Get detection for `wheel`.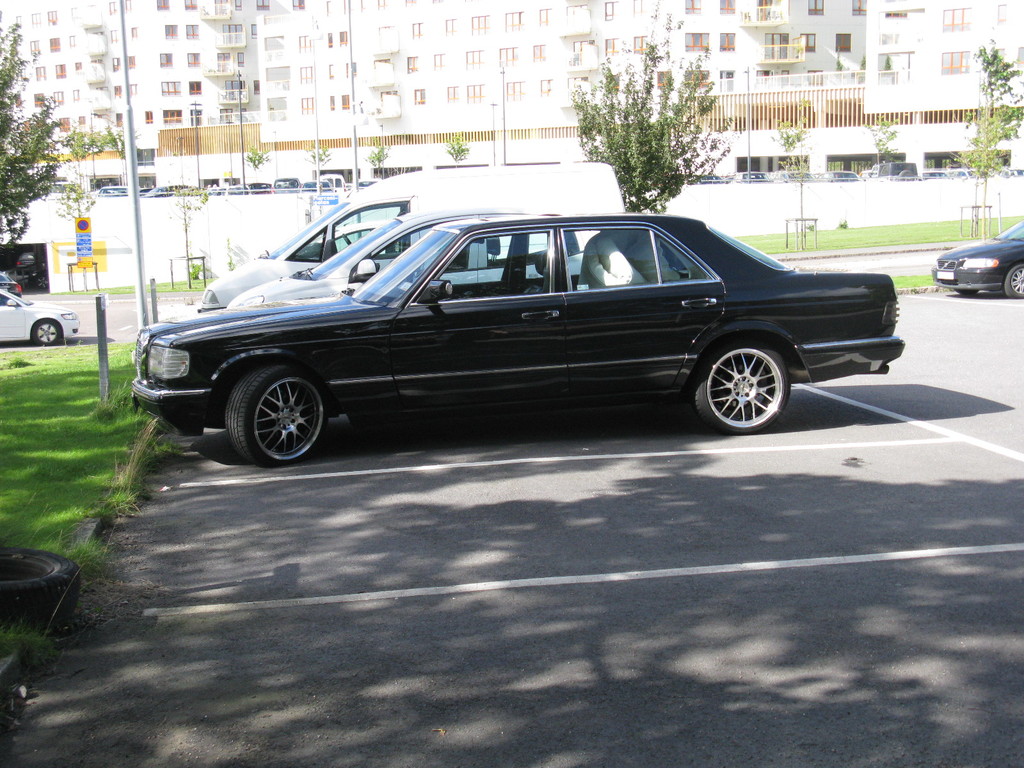
Detection: bbox=(225, 360, 331, 466).
